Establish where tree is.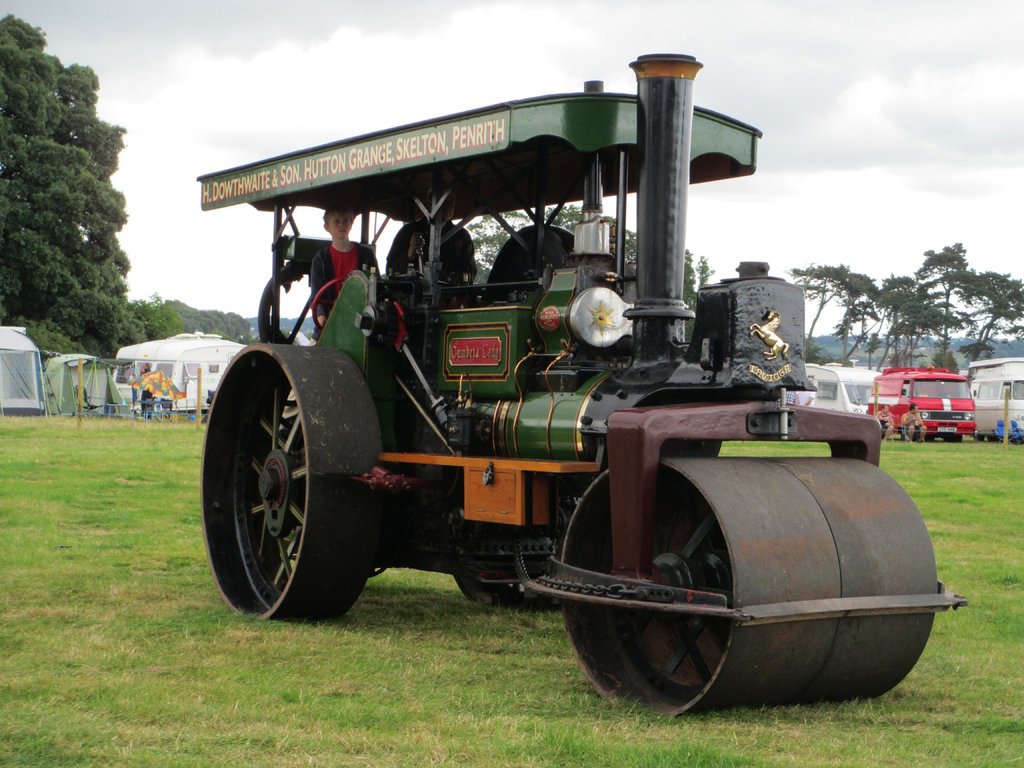
Established at (0,4,128,366).
